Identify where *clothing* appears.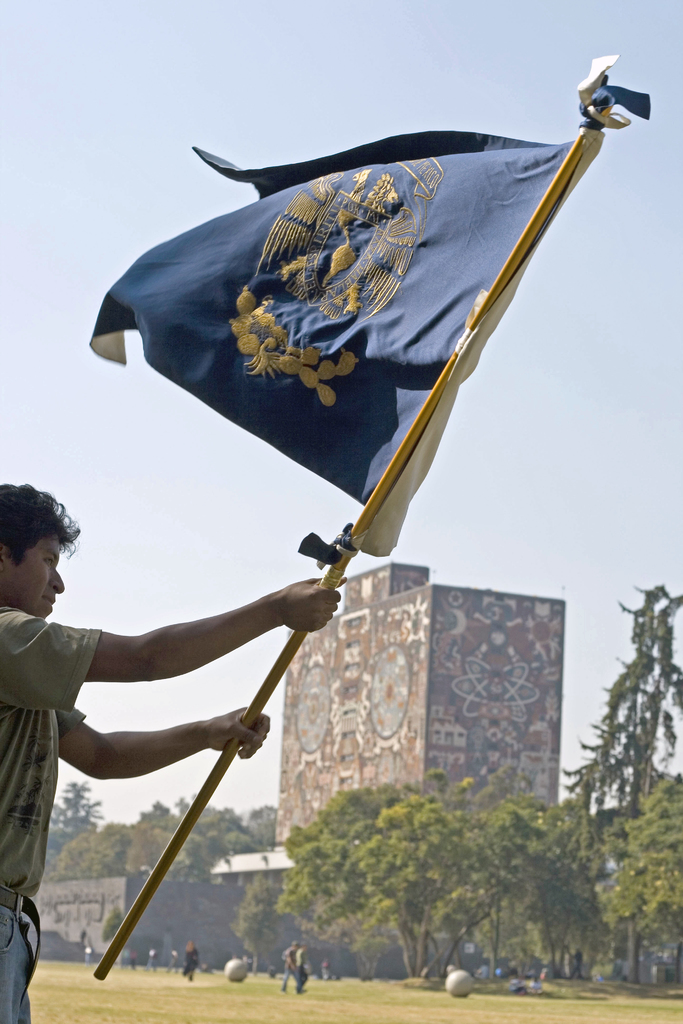
Appears at (x1=198, y1=38, x2=625, y2=738).
